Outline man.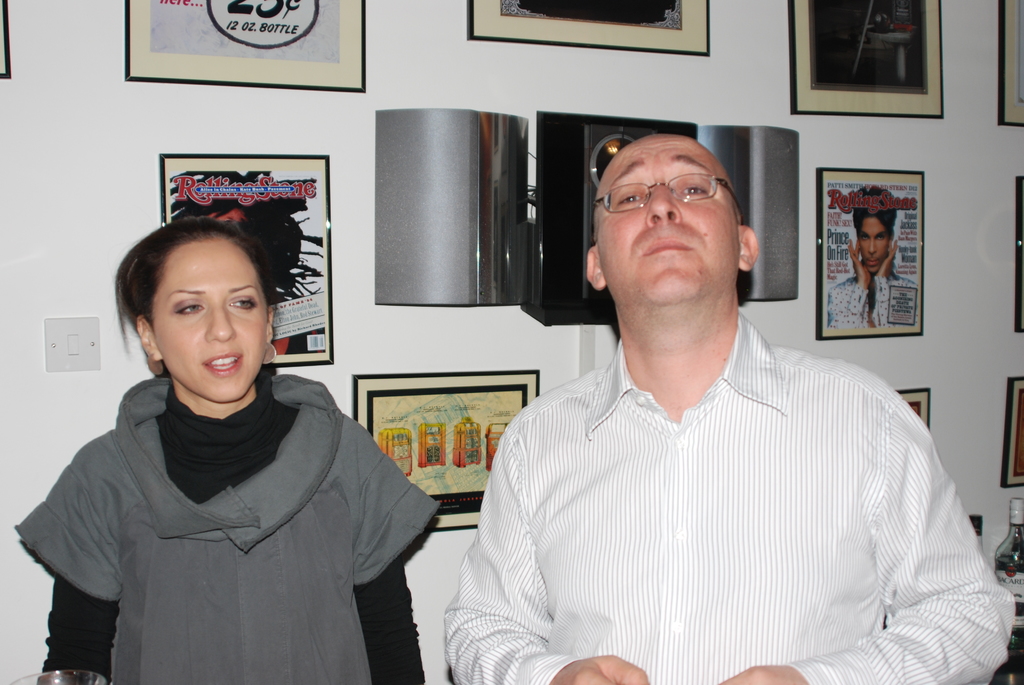
Outline: pyautogui.locateOnScreen(441, 112, 951, 684).
